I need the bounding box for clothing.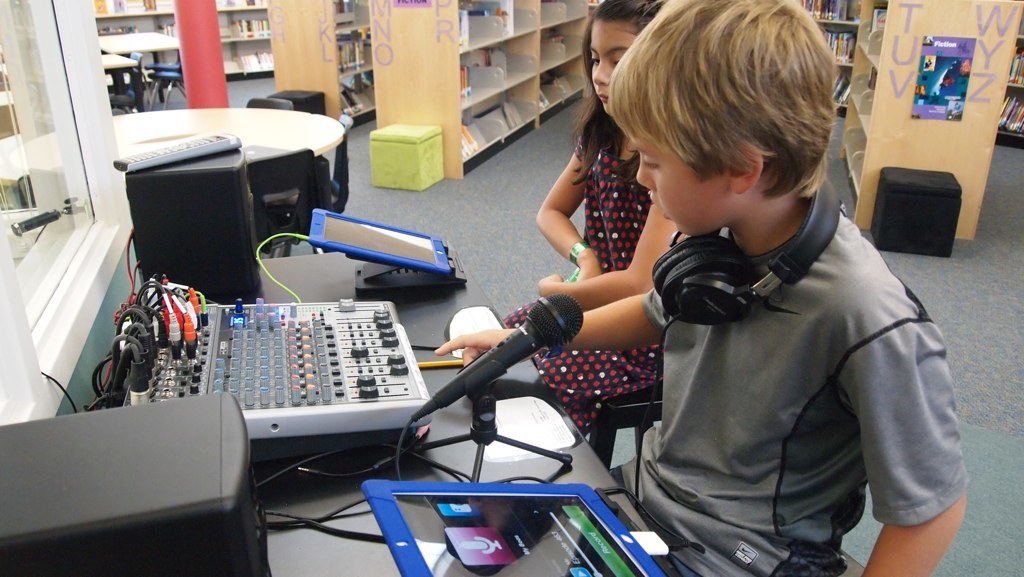
Here it is: [495, 125, 631, 427].
